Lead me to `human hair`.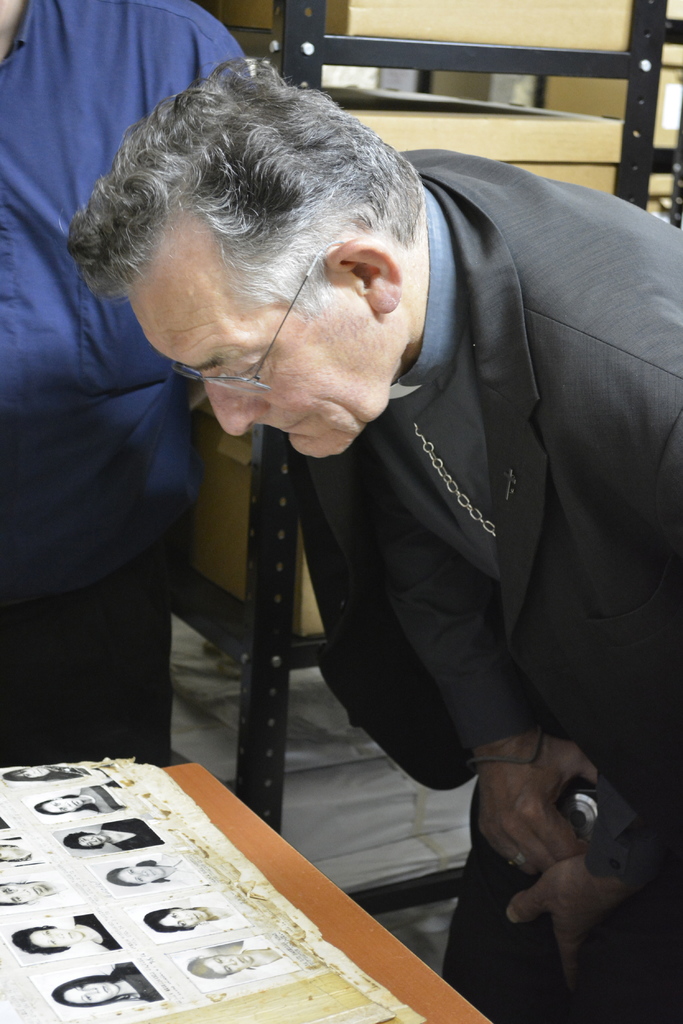
Lead to [left=0, top=875, right=29, bottom=907].
